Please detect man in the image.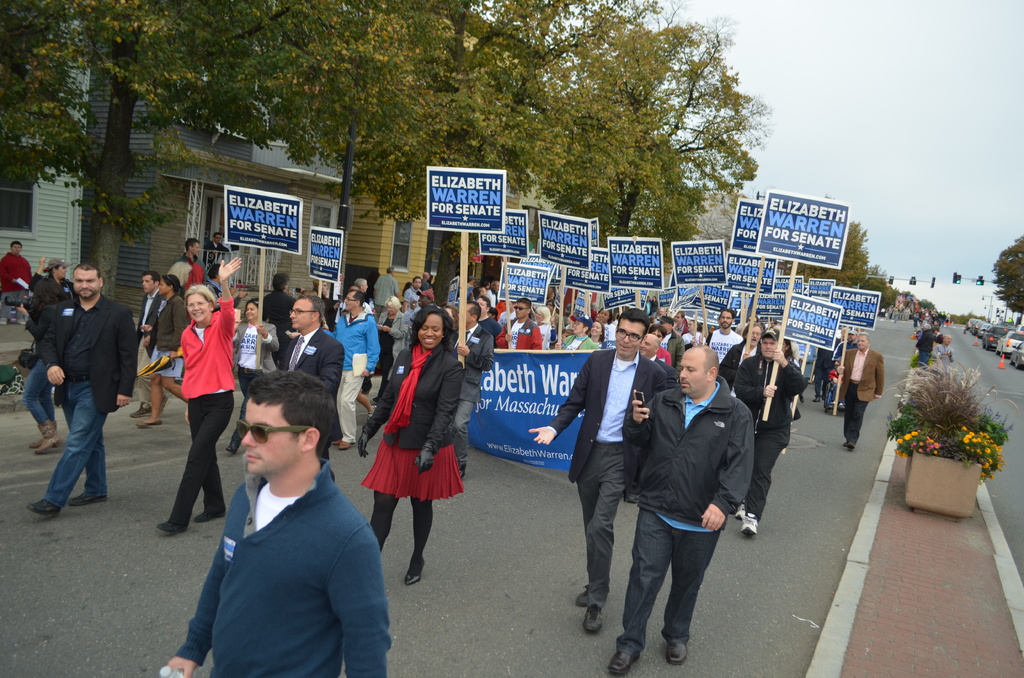
607, 344, 756, 677.
